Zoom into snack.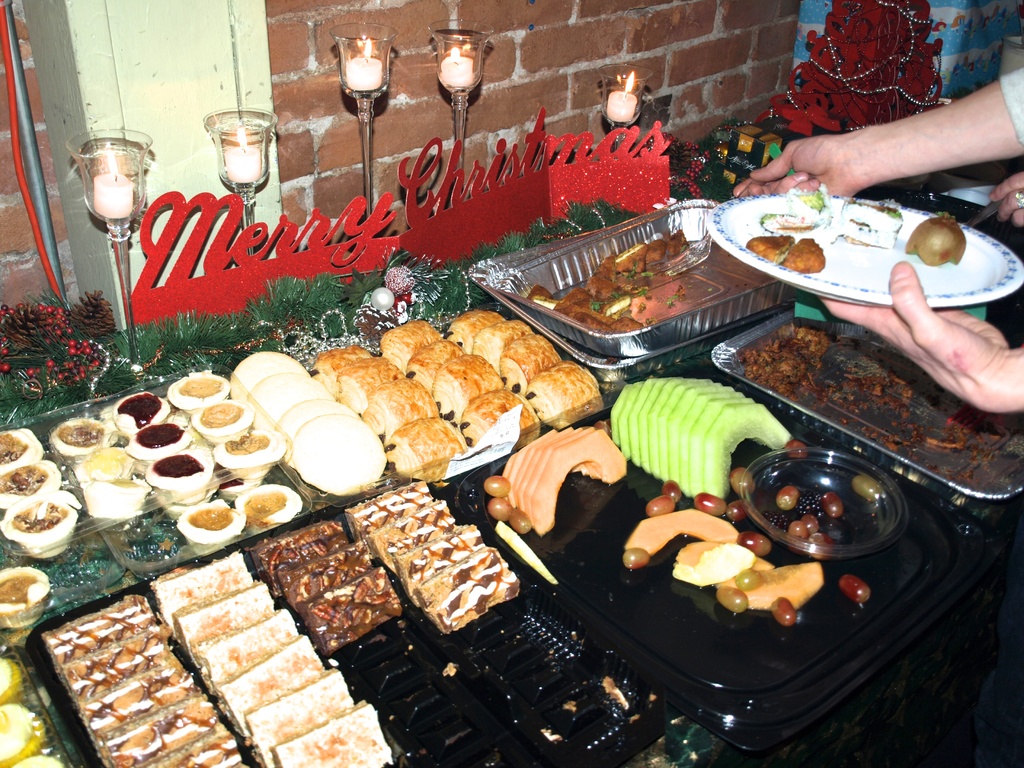
Zoom target: [left=0, top=500, right=88, bottom=563].
